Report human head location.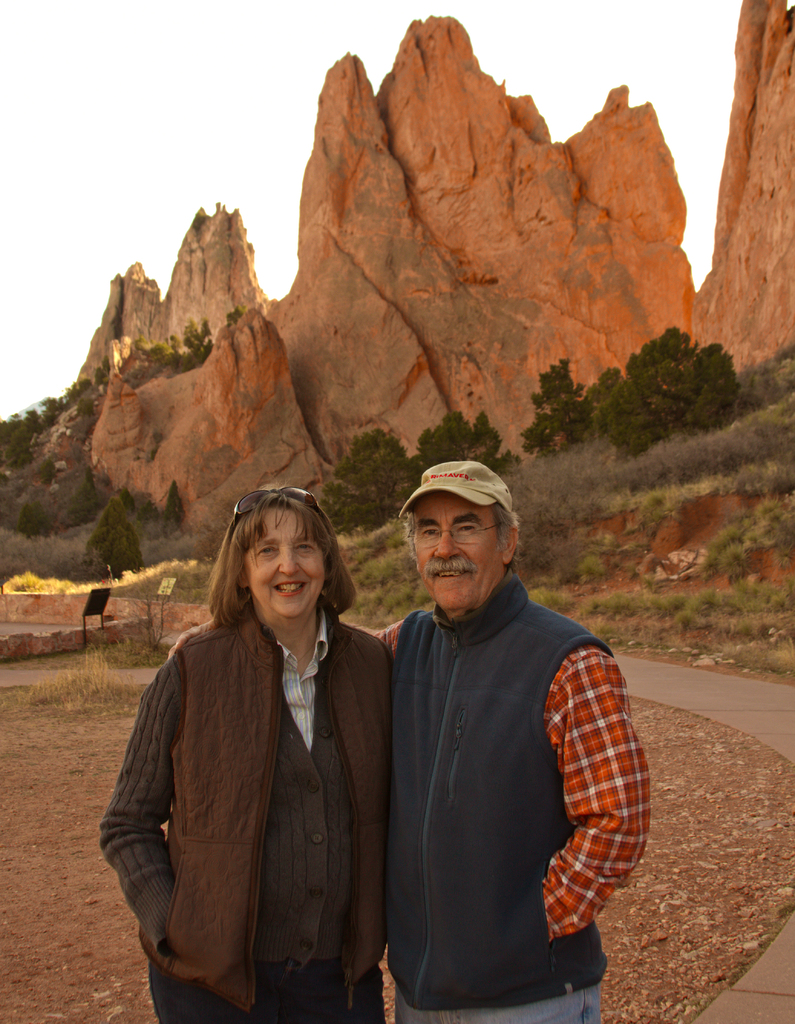
Report: (left=223, top=485, right=347, bottom=621).
